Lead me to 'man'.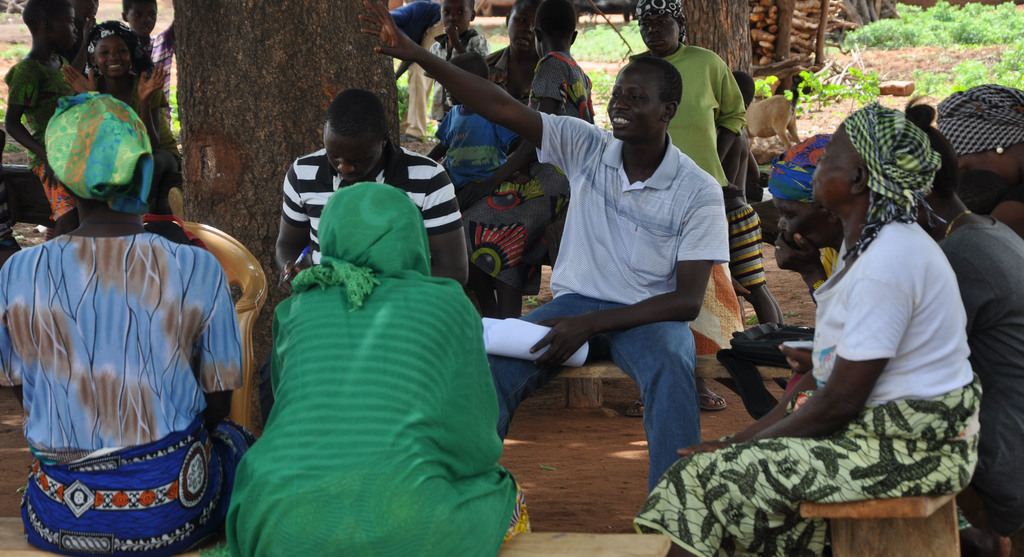
Lead to 355 0 728 496.
